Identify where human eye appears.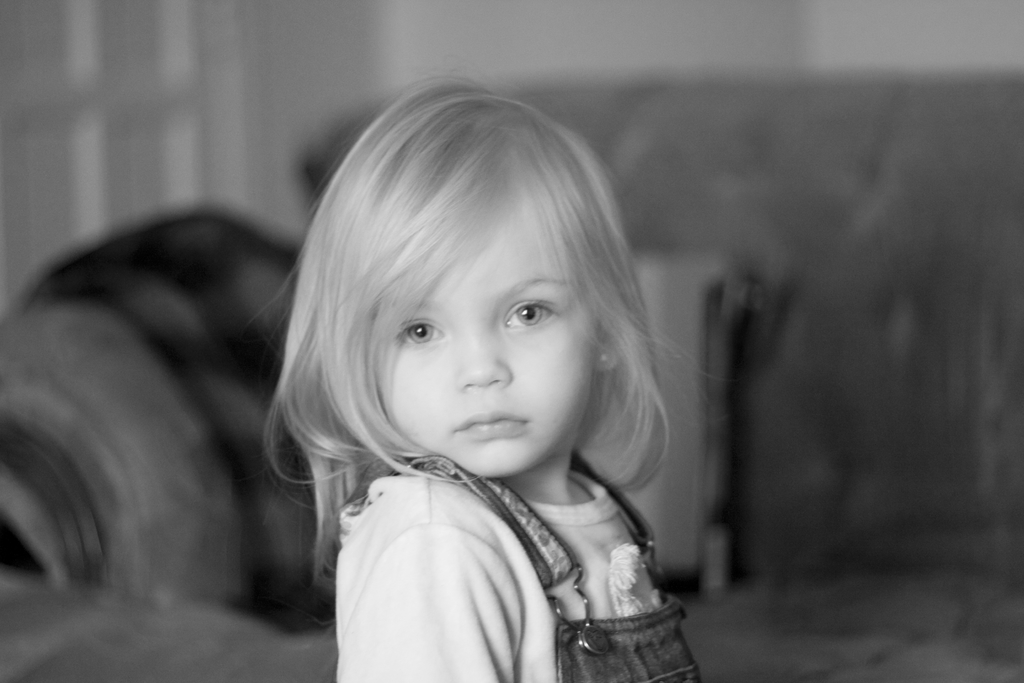
Appears at pyautogui.locateOnScreen(388, 318, 452, 349).
